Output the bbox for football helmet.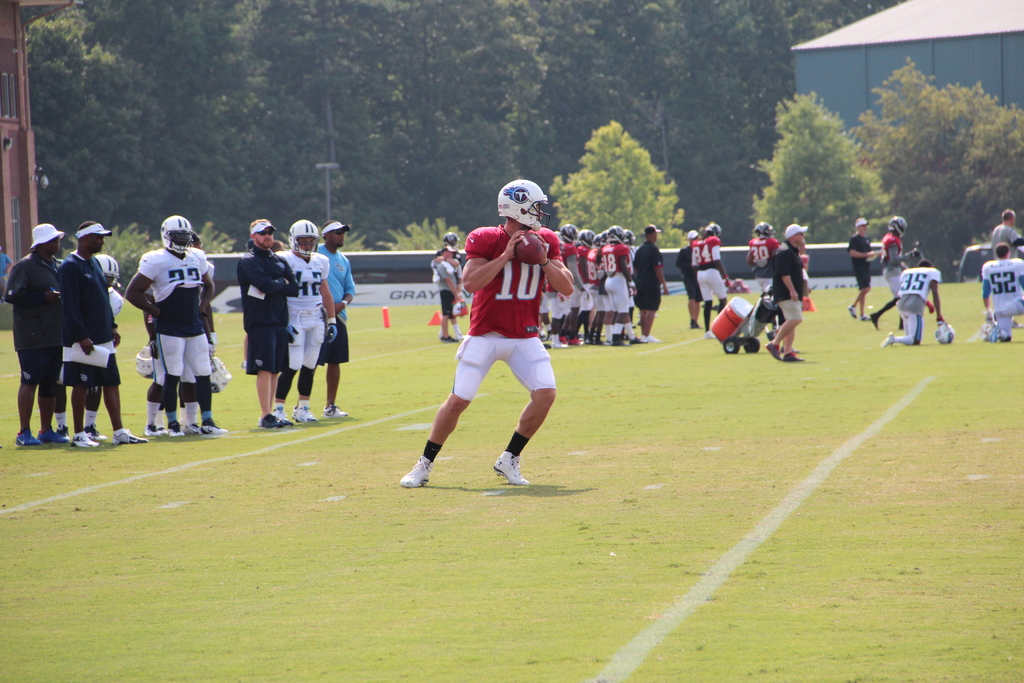
bbox=[625, 226, 637, 244].
